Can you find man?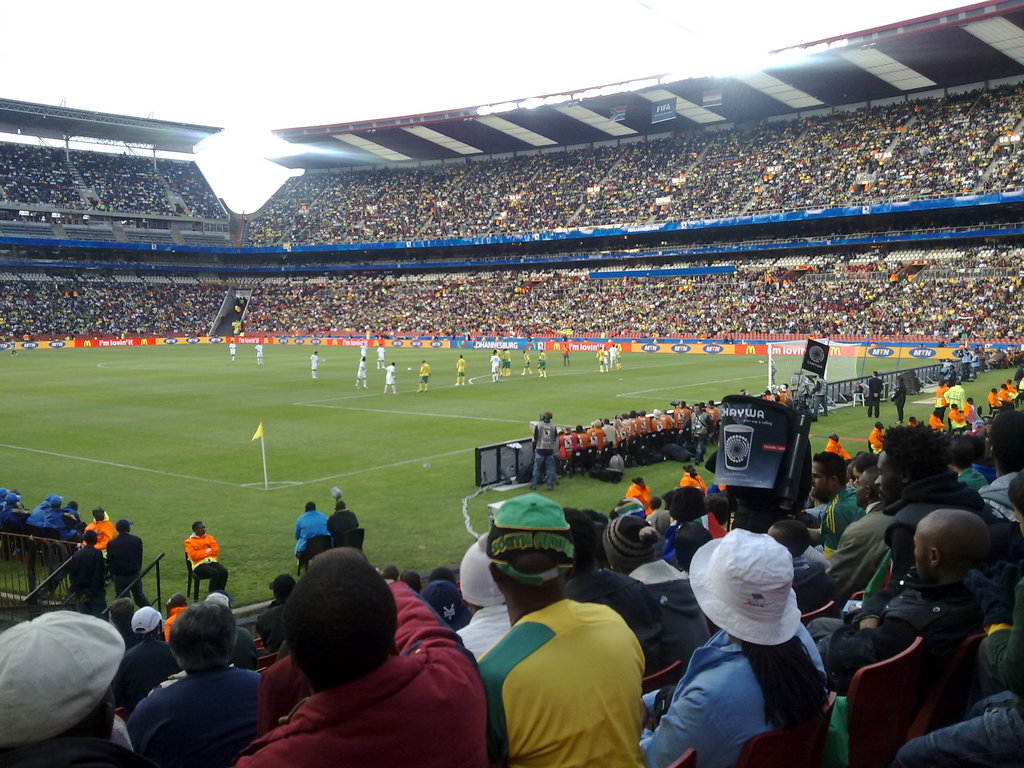
Yes, bounding box: left=573, top=424, right=593, bottom=454.
